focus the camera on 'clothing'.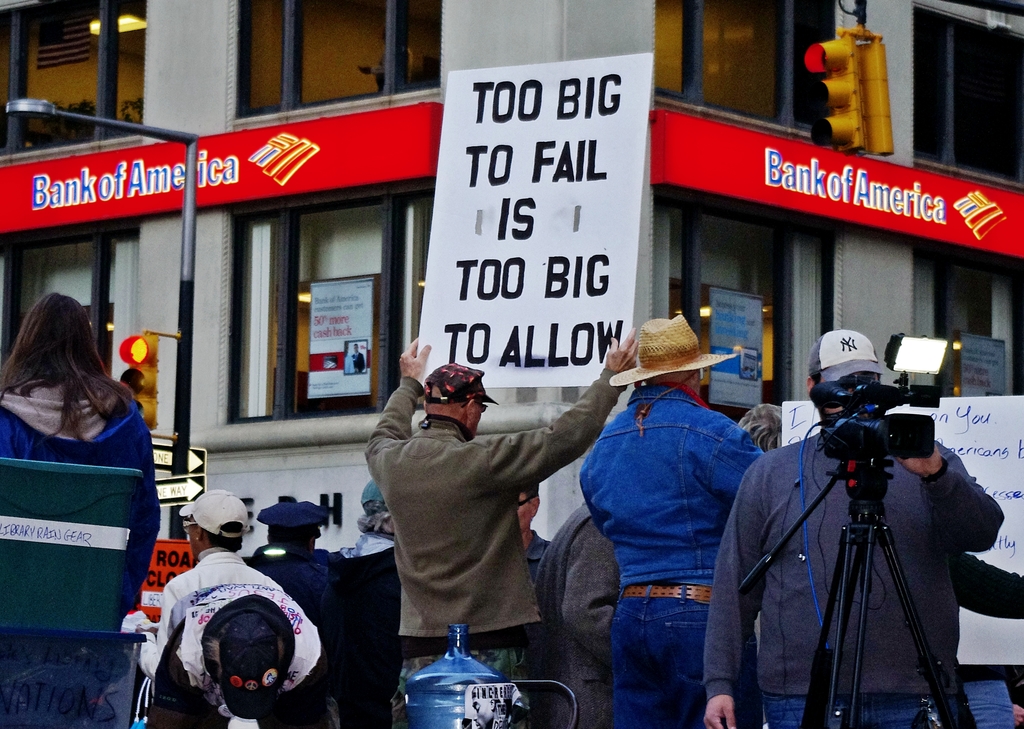
Focus region: [x1=699, y1=418, x2=1005, y2=728].
